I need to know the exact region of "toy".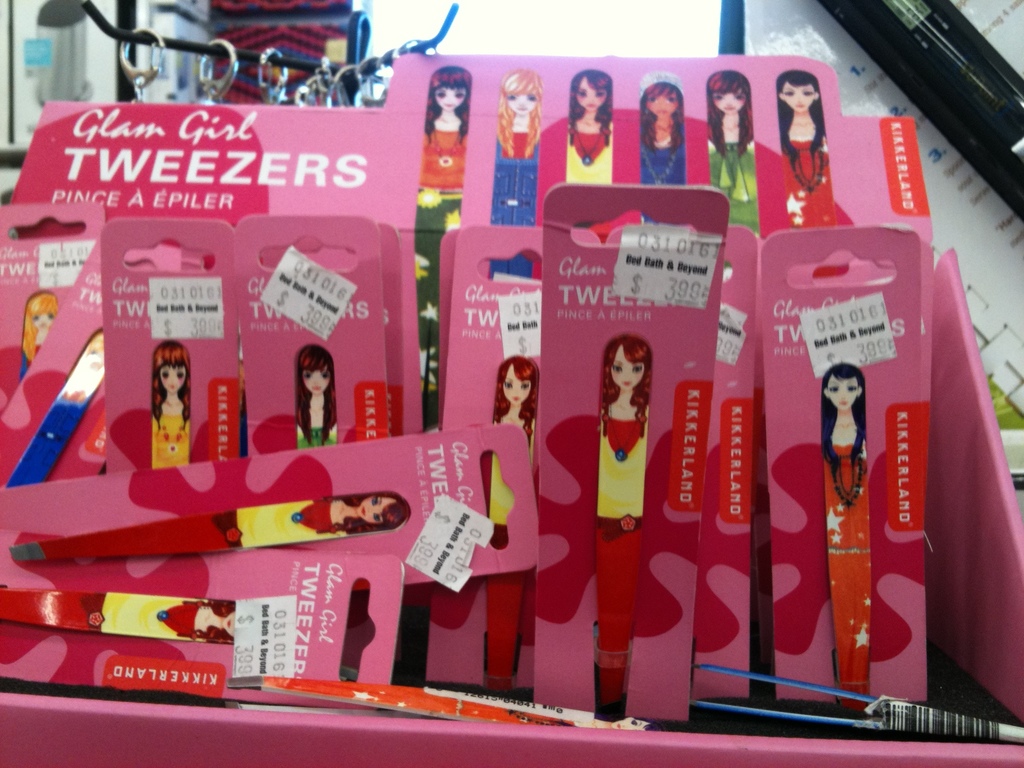
Region: box=[808, 354, 879, 716].
